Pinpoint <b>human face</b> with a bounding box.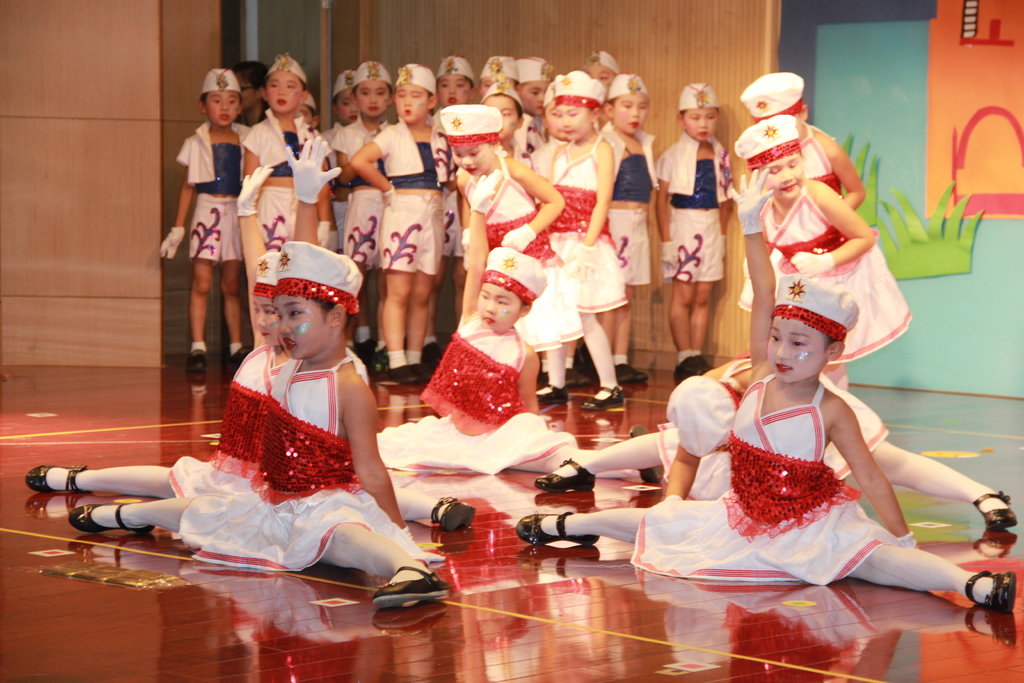
rect(355, 79, 389, 118).
